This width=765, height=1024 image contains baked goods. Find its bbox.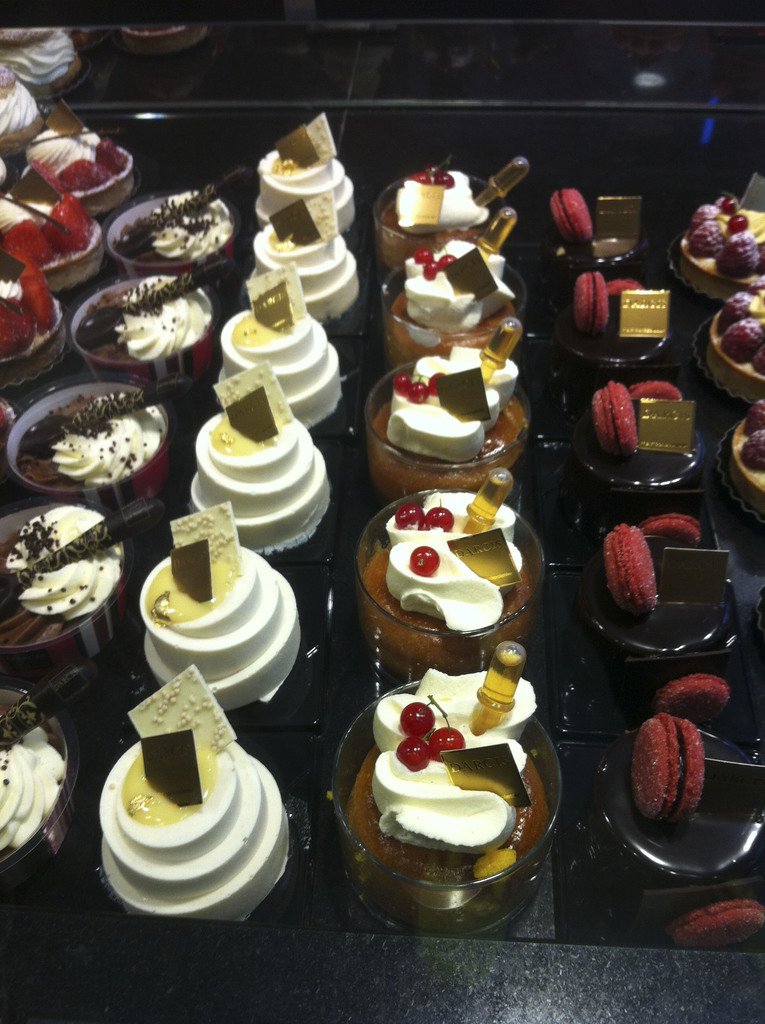
bbox=[561, 271, 670, 384].
